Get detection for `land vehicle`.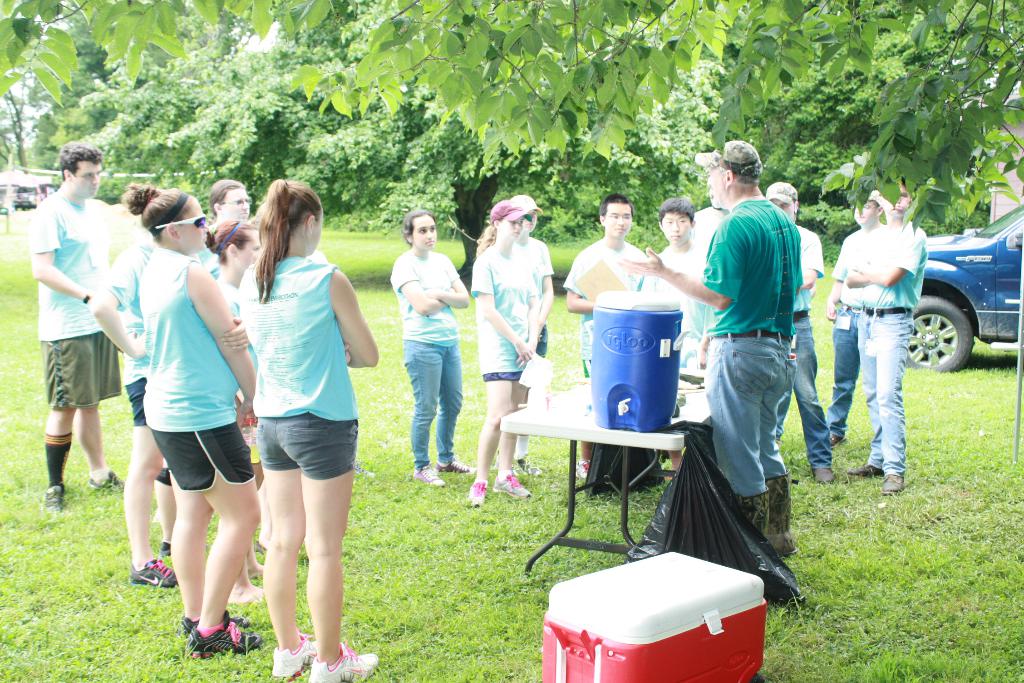
Detection: bbox=(14, 184, 61, 213).
